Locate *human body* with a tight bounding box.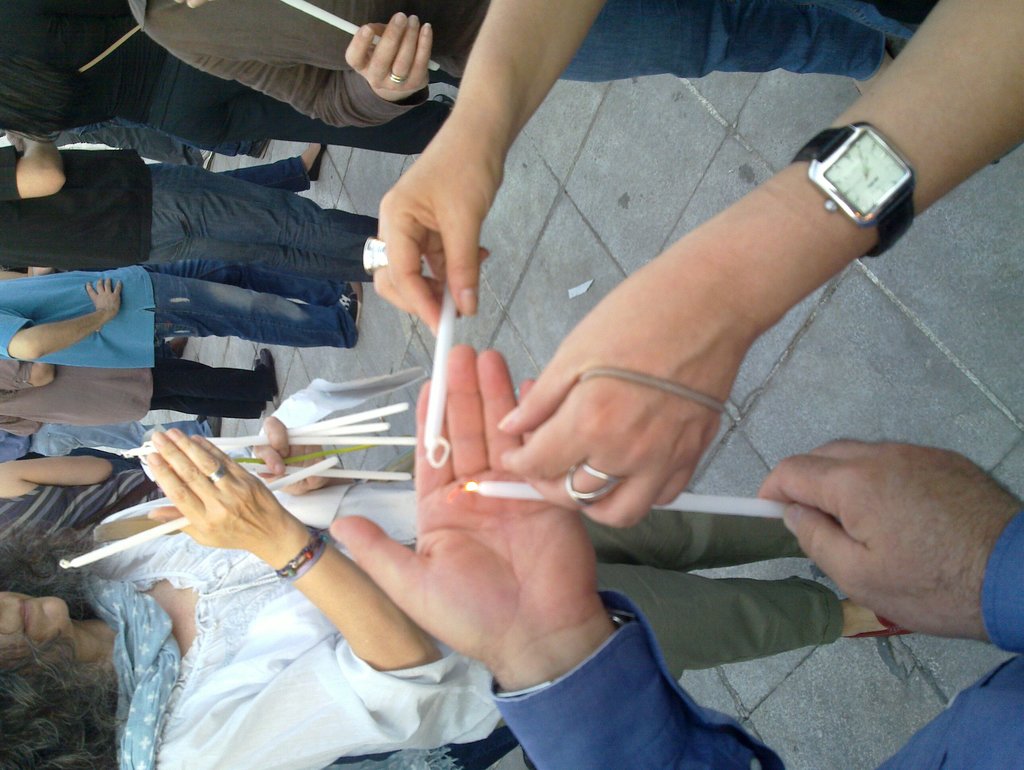
<box>0,435,898,769</box>.
